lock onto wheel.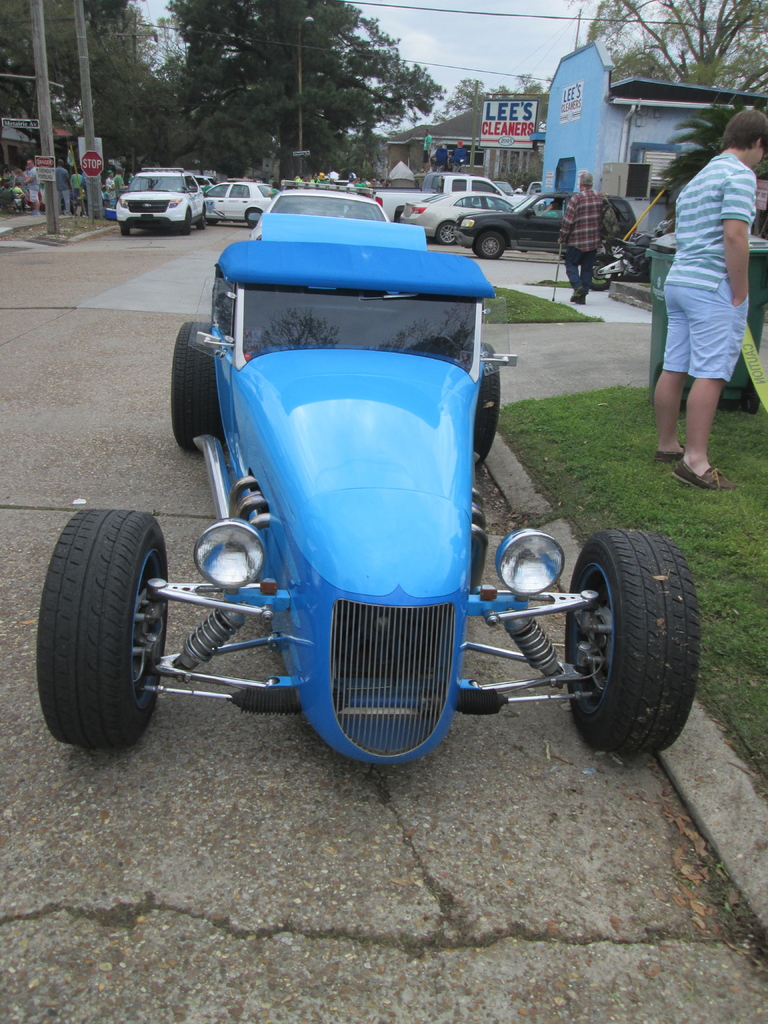
Locked: [430, 223, 460, 252].
